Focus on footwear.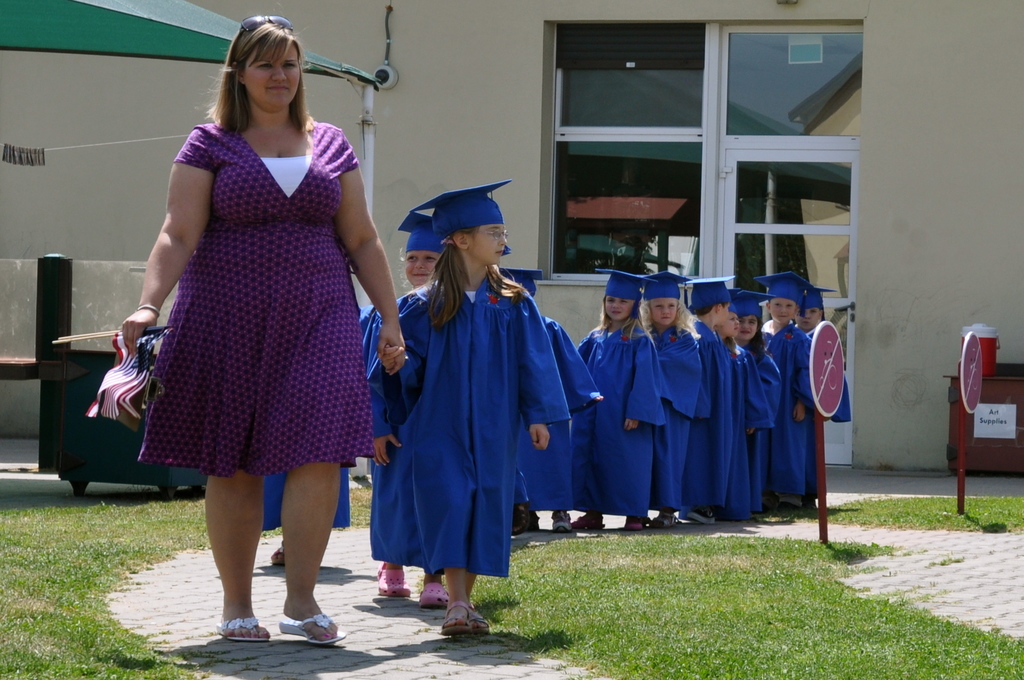
Focused at [left=567, top=511, right=611, bottom=533].
